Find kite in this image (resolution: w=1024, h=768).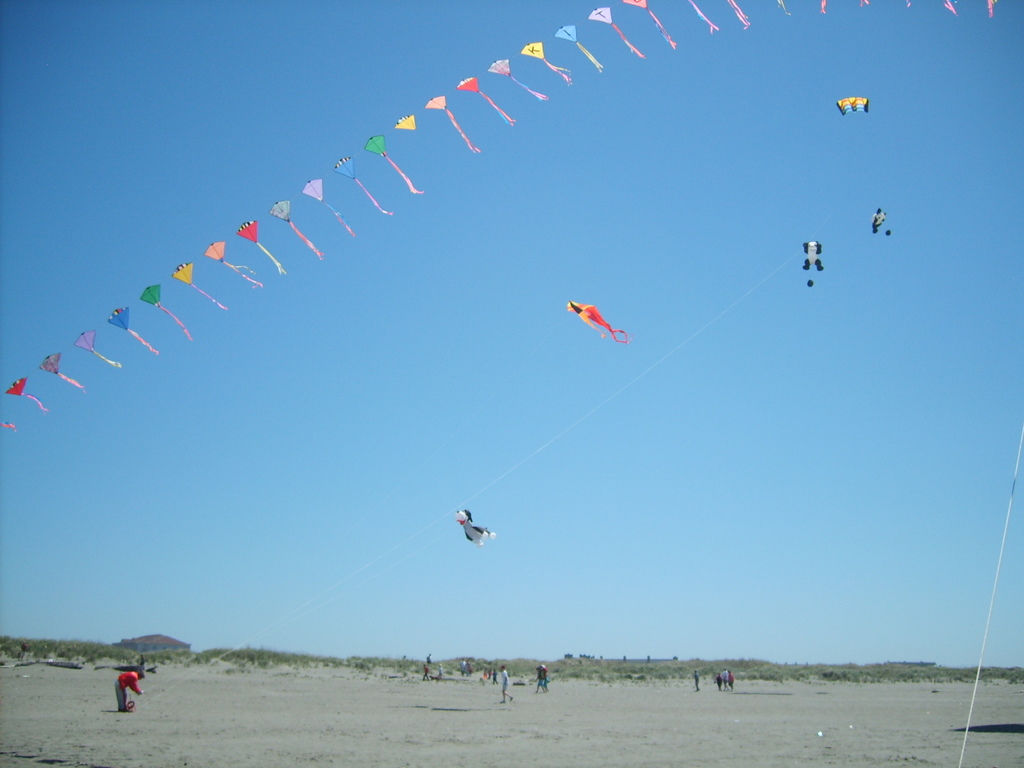
234 217 289 274.
